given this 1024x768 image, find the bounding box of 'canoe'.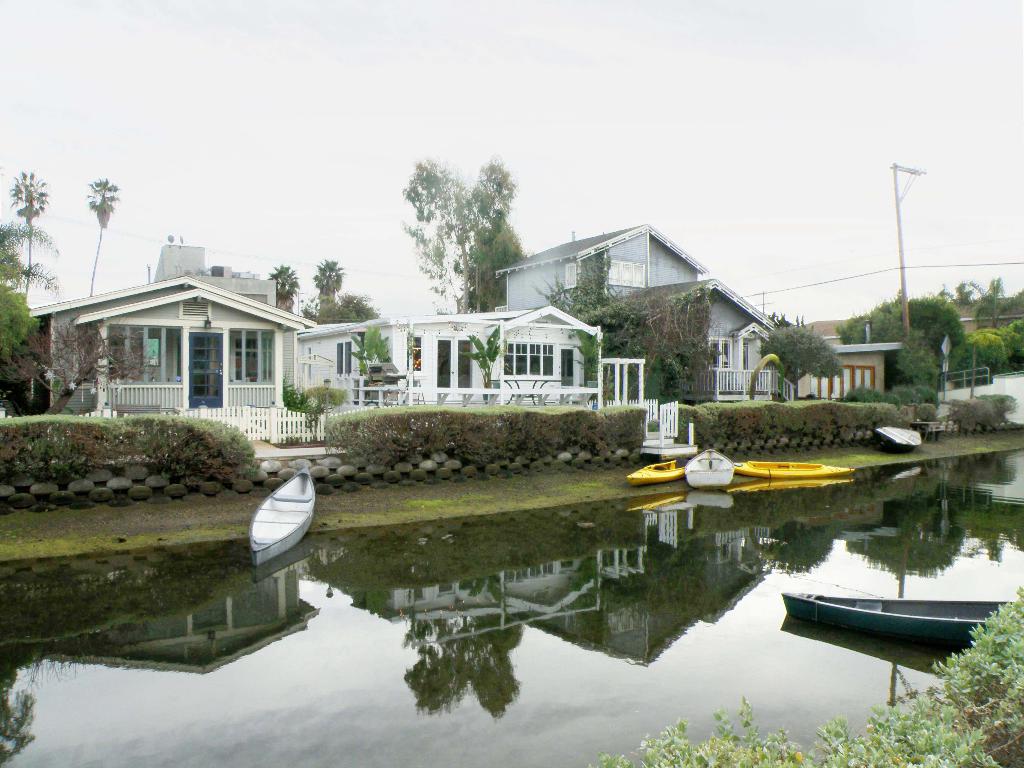
(250,465,315,566).
